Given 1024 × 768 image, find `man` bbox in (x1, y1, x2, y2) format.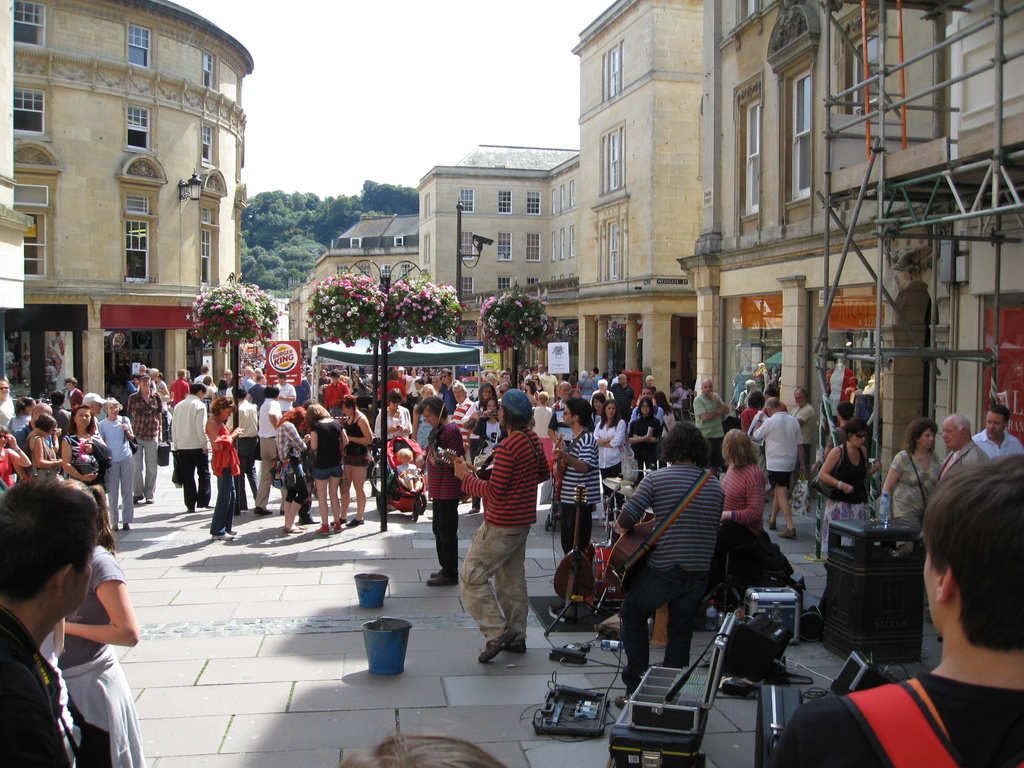
(134, 363, 145, 378).
